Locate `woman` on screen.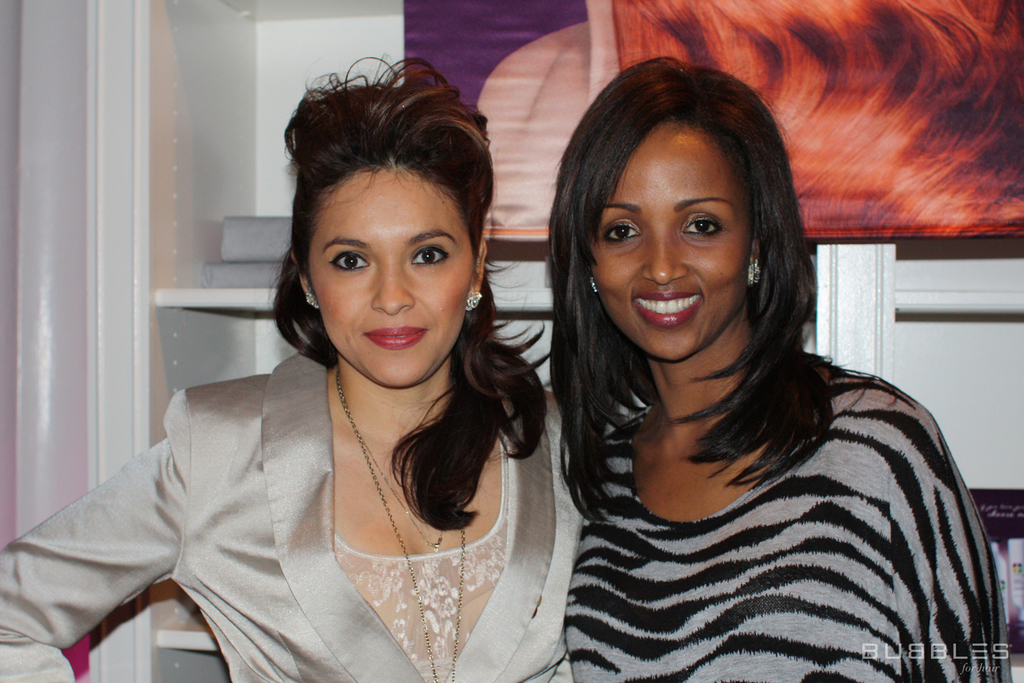
On screen at left=5, top=55, right=587, bottom=682.
